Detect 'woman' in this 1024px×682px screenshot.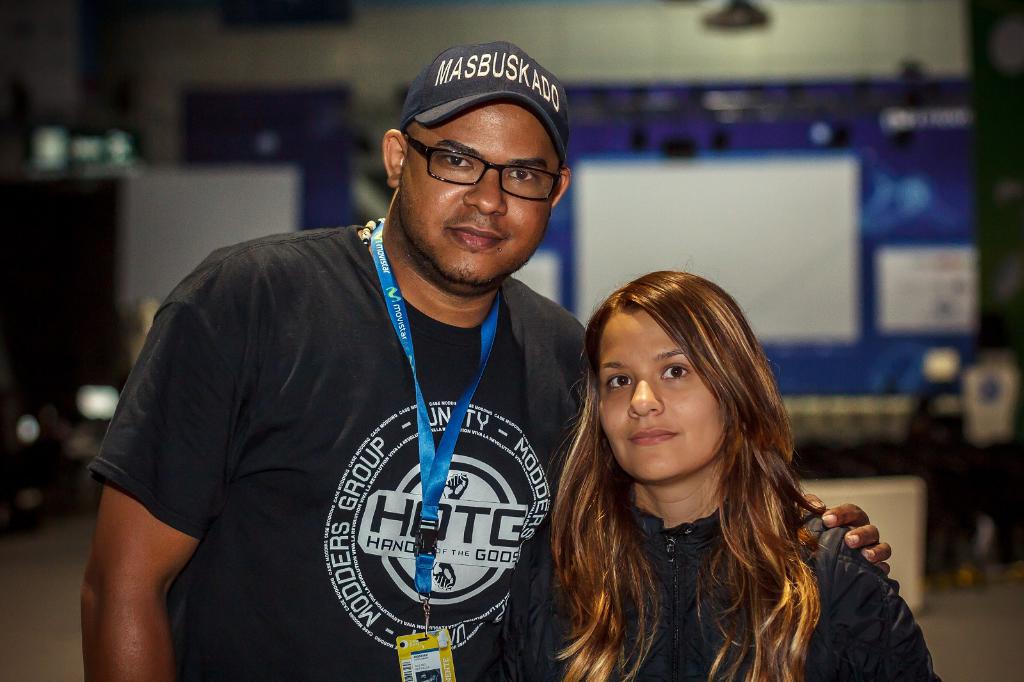
Detection: box=[508, 271, 940, 681].
